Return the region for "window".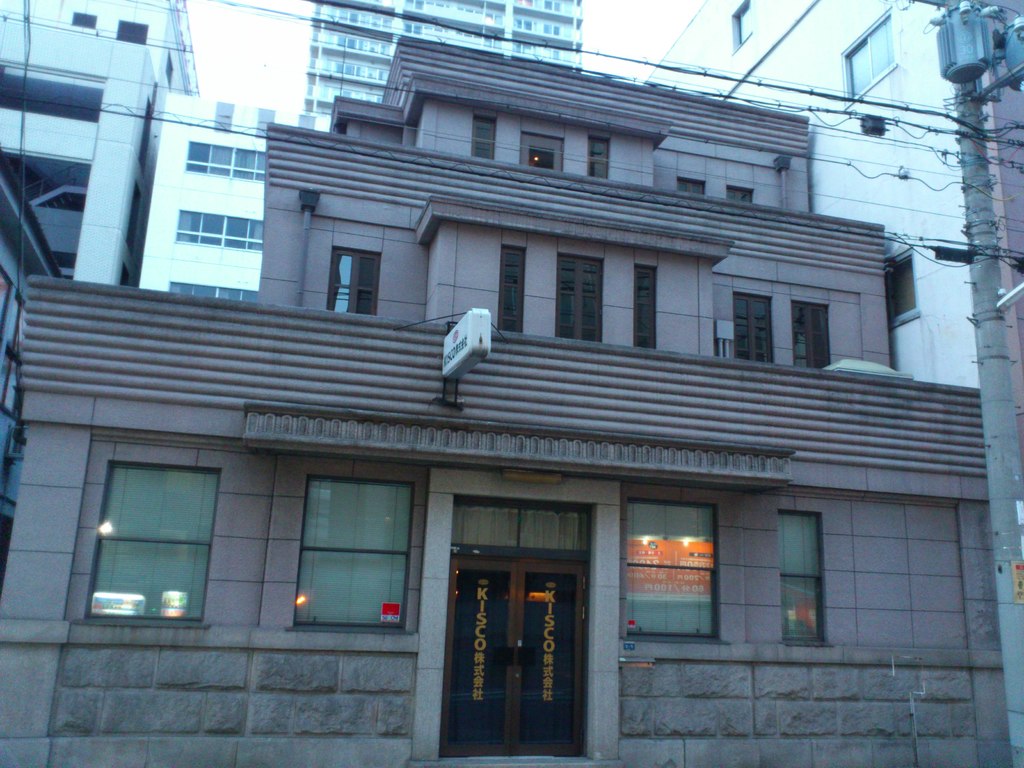
<bbox>588, 135, 611, 180</bbox>.
